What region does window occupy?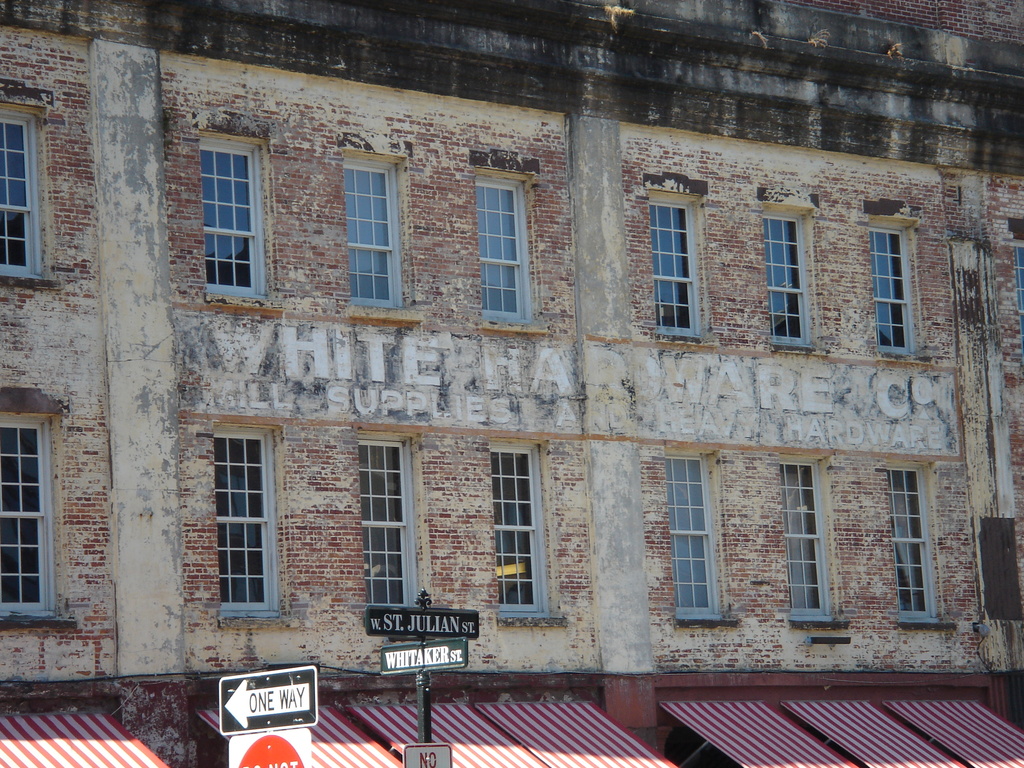
863:226:916:360.
